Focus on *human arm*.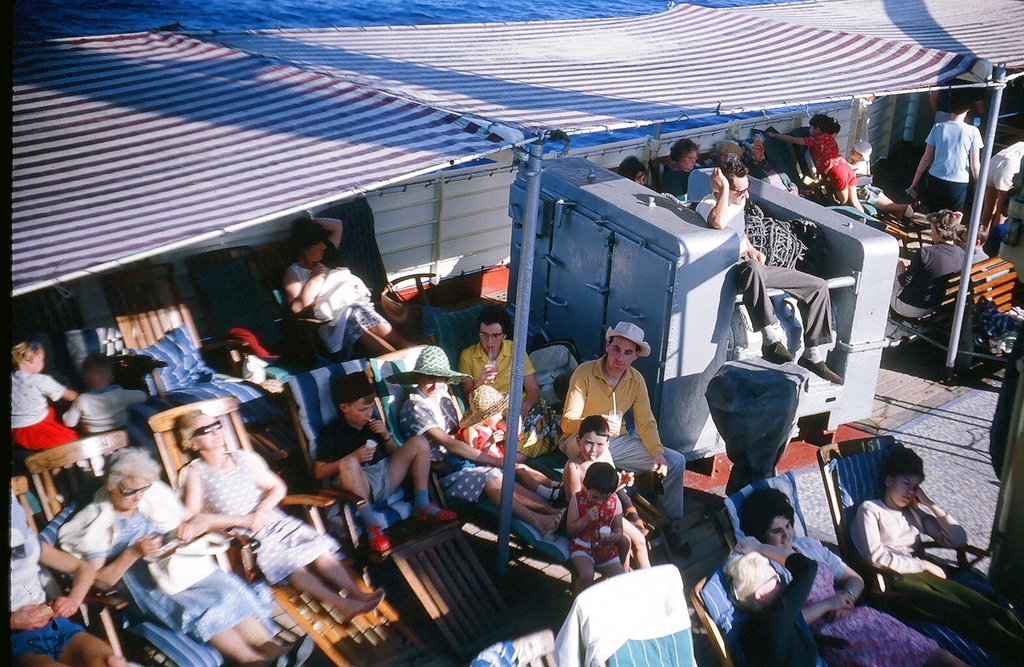
Focused at bbox(803, 591, 855, 627).
